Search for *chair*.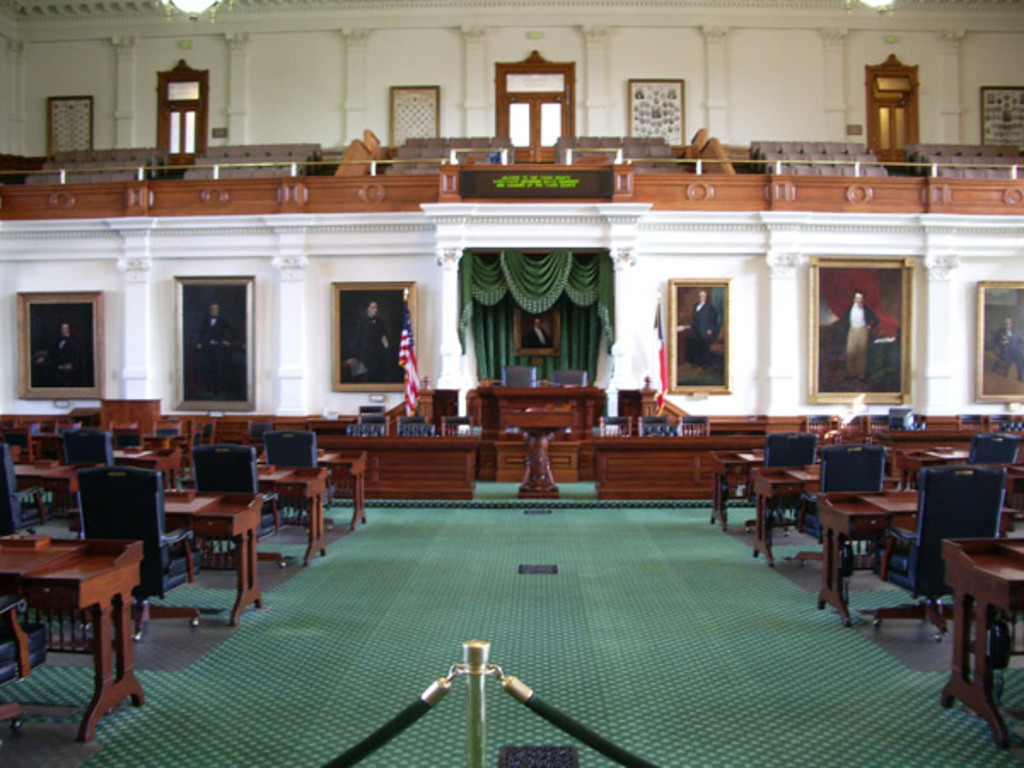
Found at 188 445 283 573.
